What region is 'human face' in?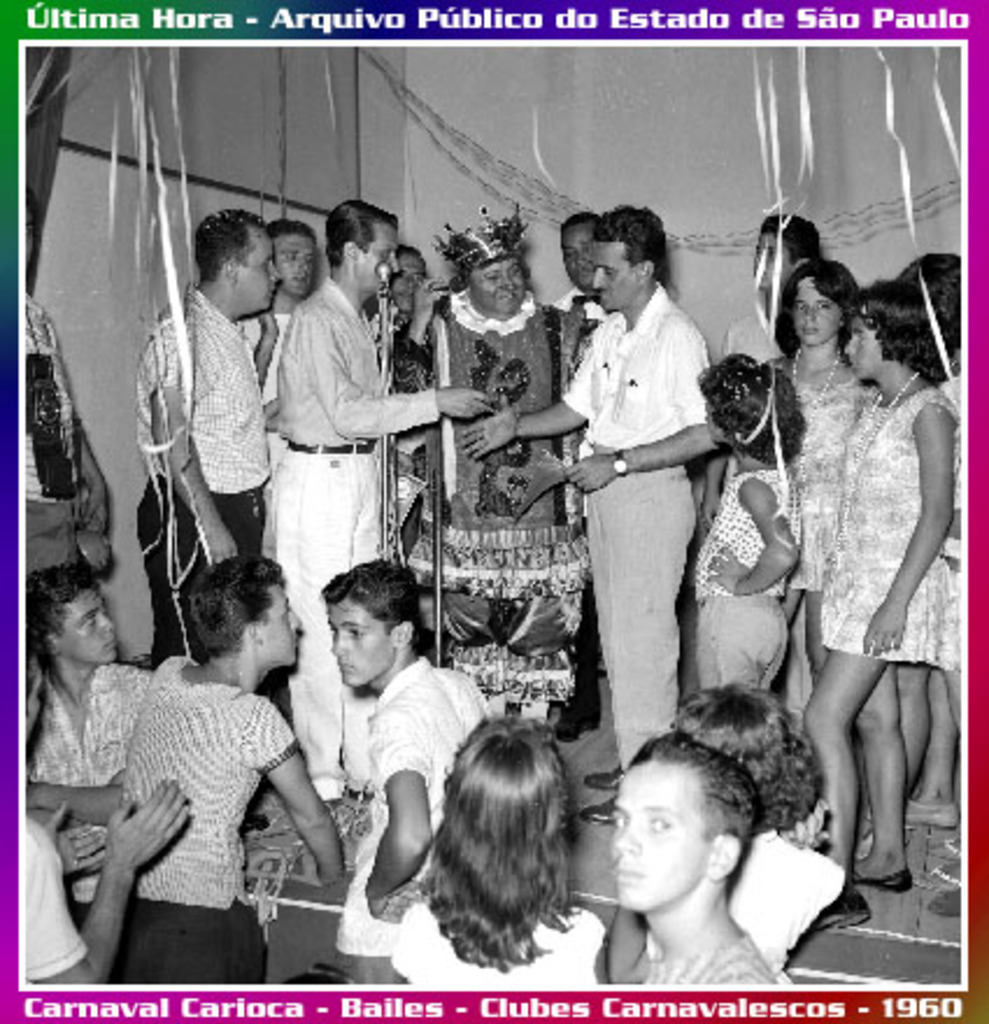
Rect(51, 586, 114, 666).
